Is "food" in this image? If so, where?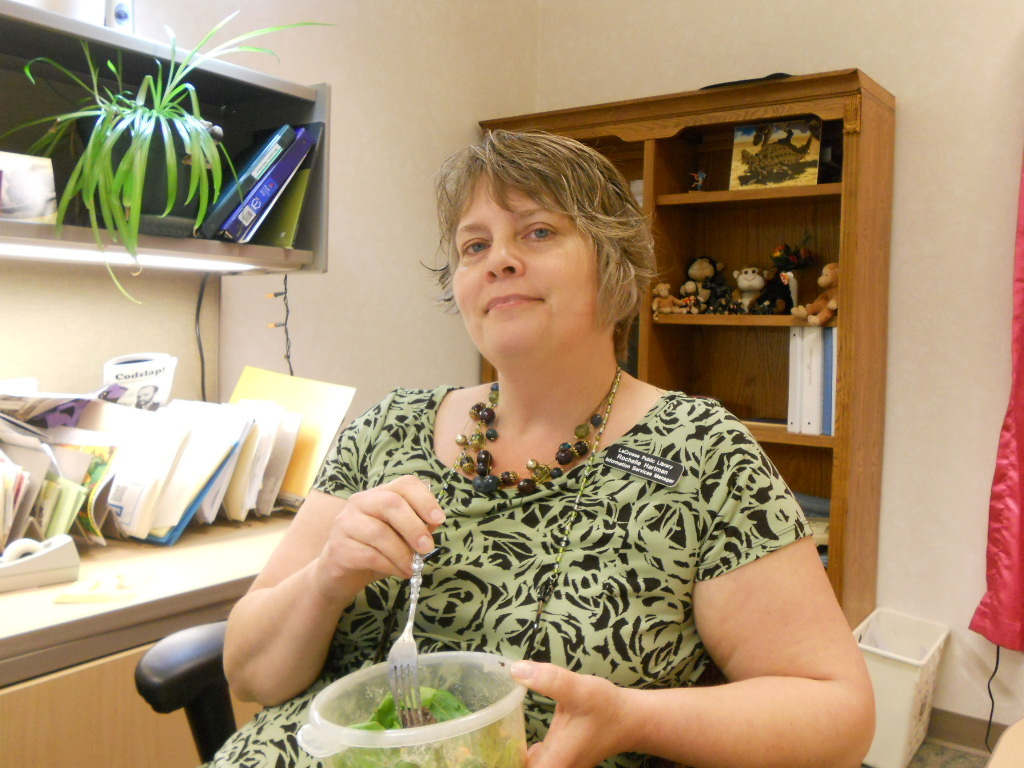
Yes, at box(327, 683, 525, 767).
